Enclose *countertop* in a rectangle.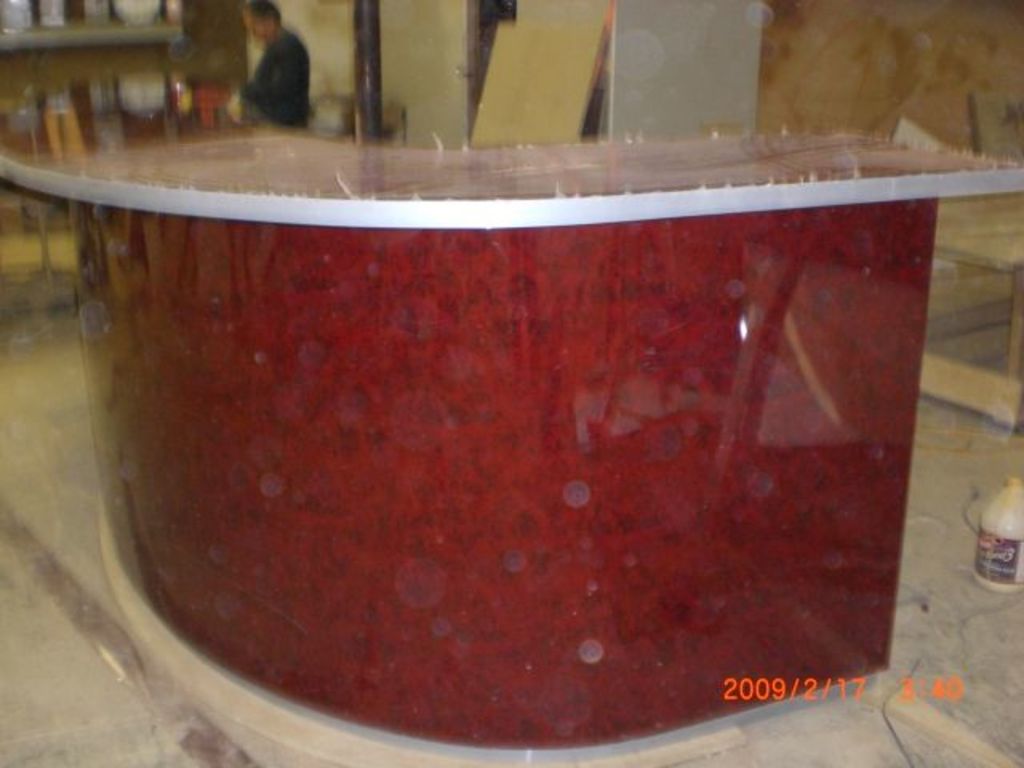
[left=0, top=82, right=1022, bottom=750].
